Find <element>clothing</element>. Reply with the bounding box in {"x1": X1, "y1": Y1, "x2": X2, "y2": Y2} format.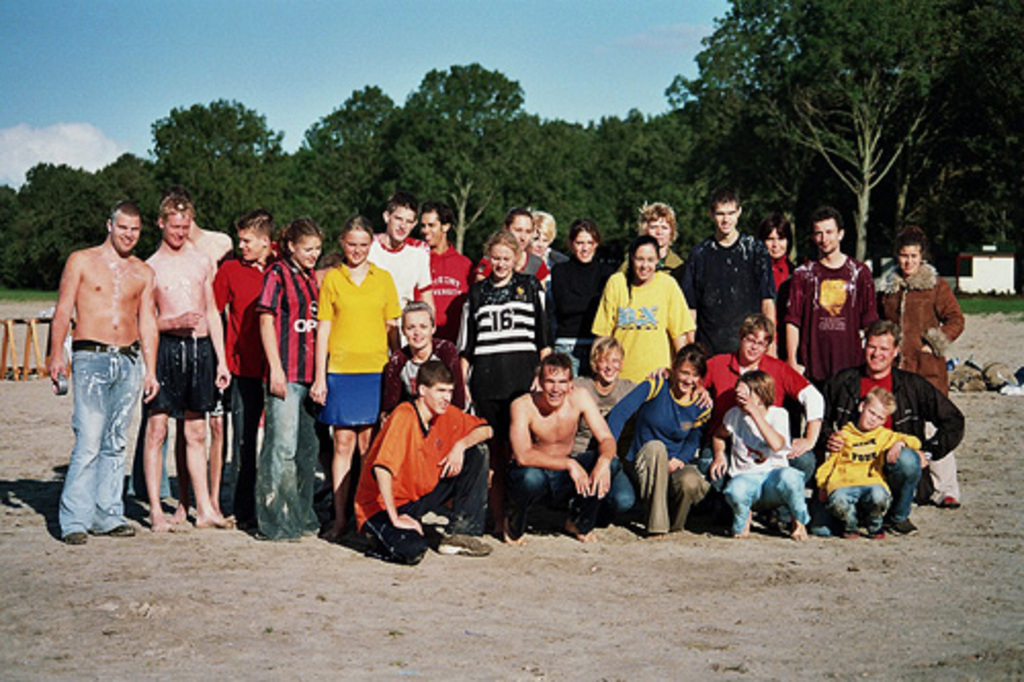
{"x1": 827, "y1": 363, "x2": 963, "y2": 528}.
